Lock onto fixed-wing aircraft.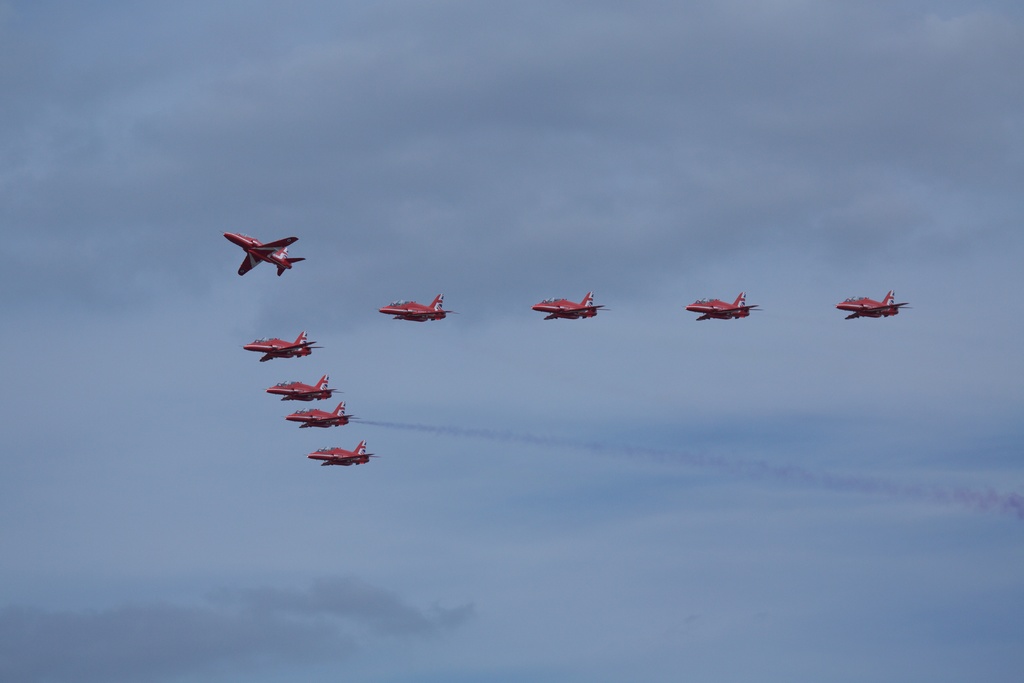
Locked: left=246, top=330, right=321, bottom=363.
